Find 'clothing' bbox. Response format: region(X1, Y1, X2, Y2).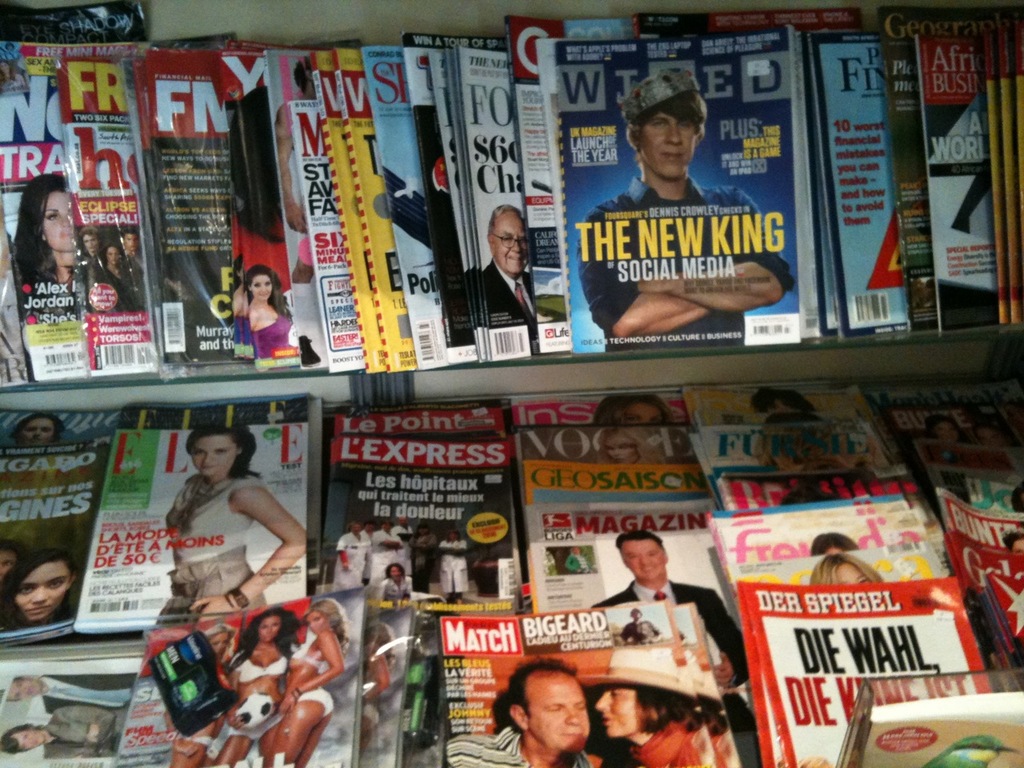
region(411, 531, 439, 590).
